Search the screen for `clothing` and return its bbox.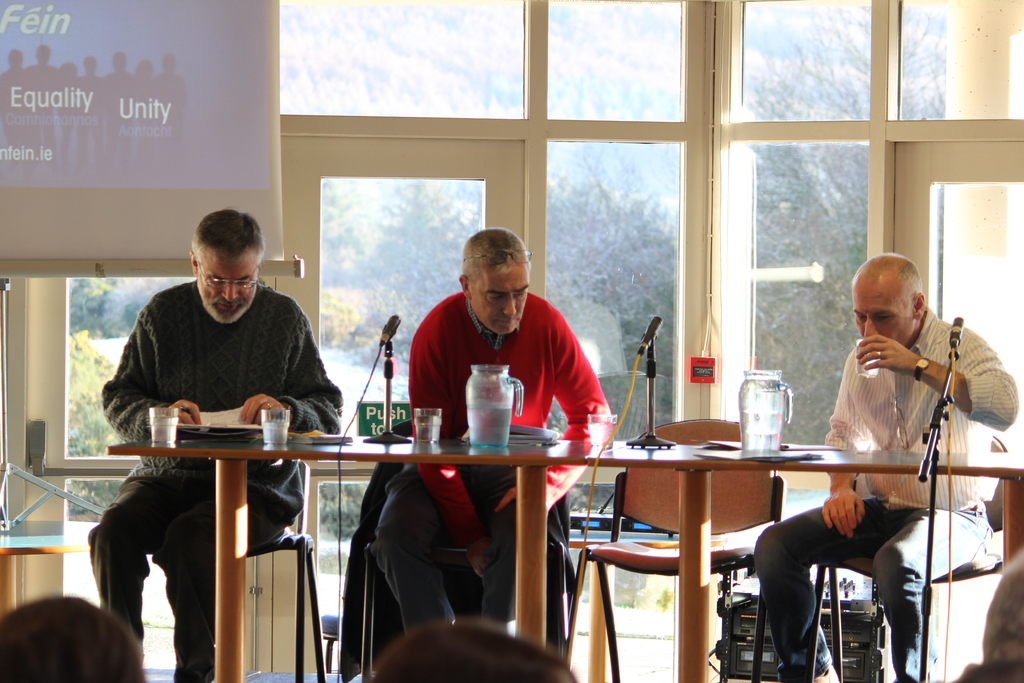
Found: (748,311,1022,682).
